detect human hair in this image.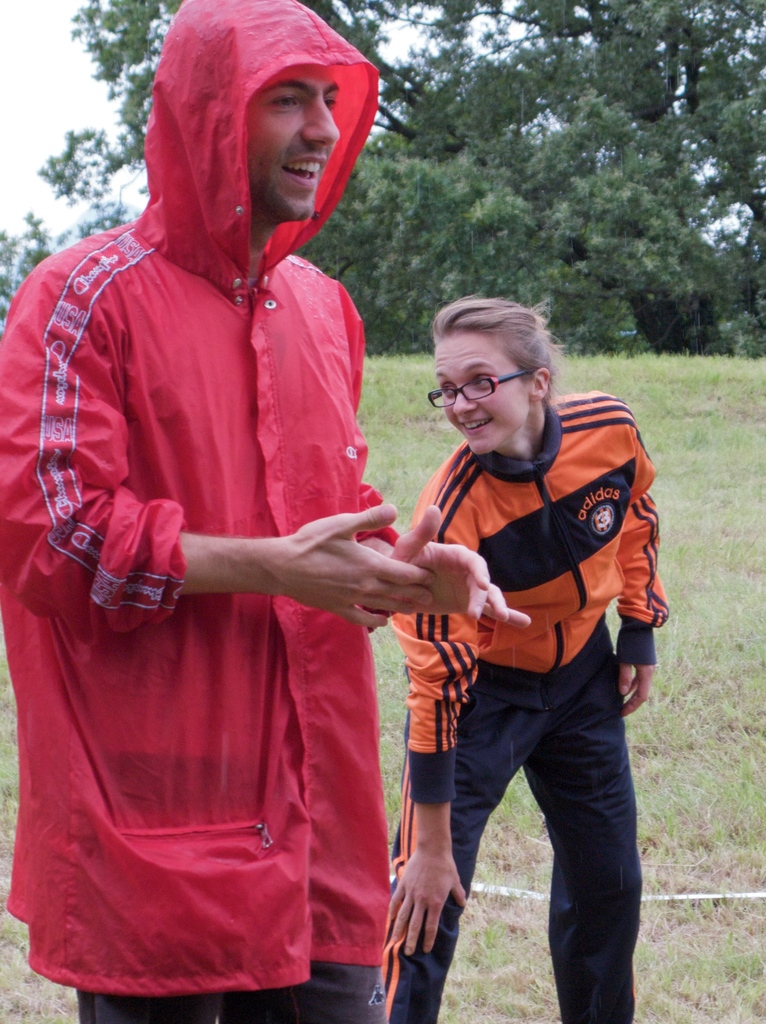
Detection: crop(432, 291, 560, 399).
